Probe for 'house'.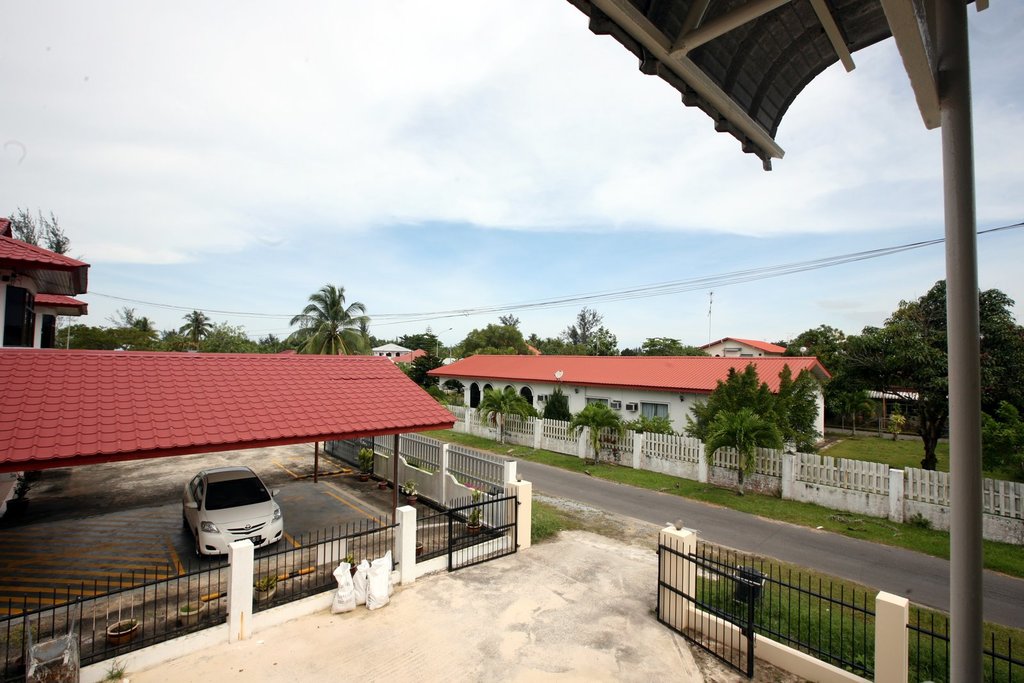
Probe result: <region>2, 216, 93, 547</region>.
